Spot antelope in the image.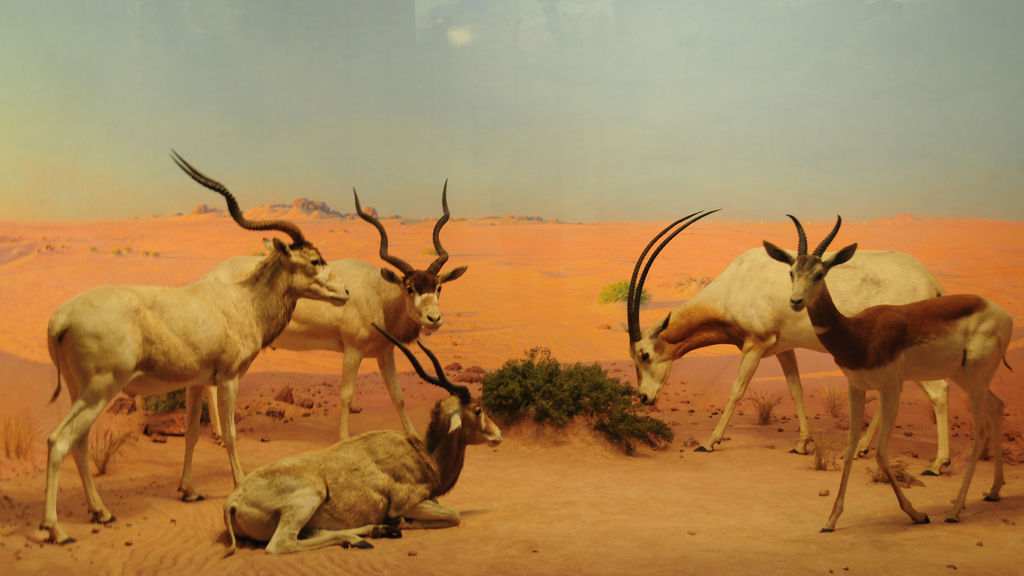
antelope found at [762, 211, 1008, 527].
